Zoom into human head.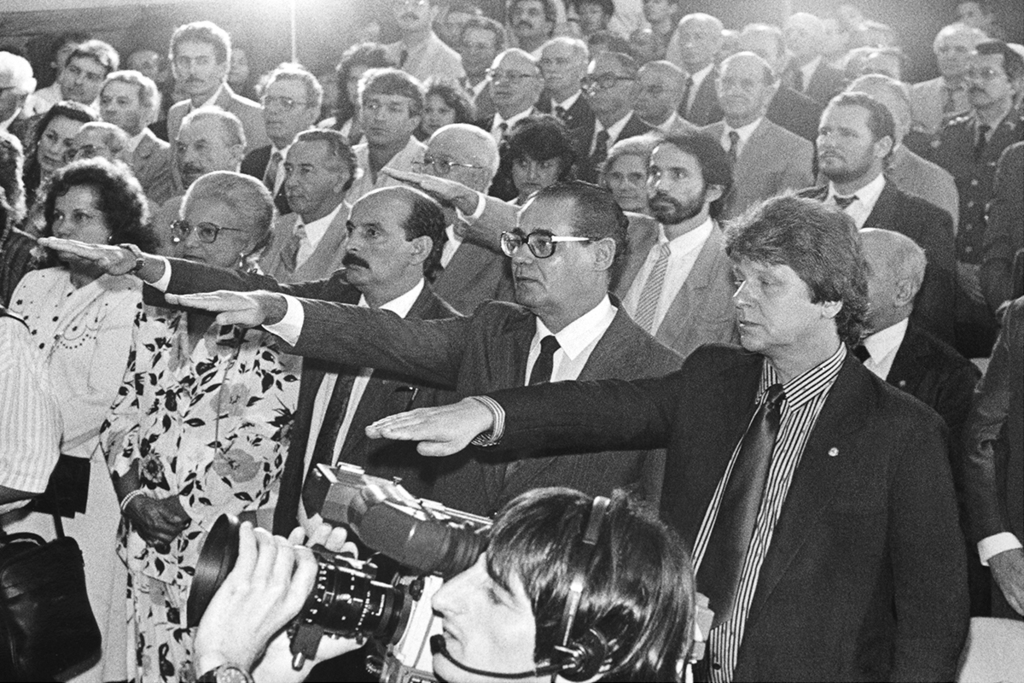
Zoom target: rect(776, 9, 823, 66).
